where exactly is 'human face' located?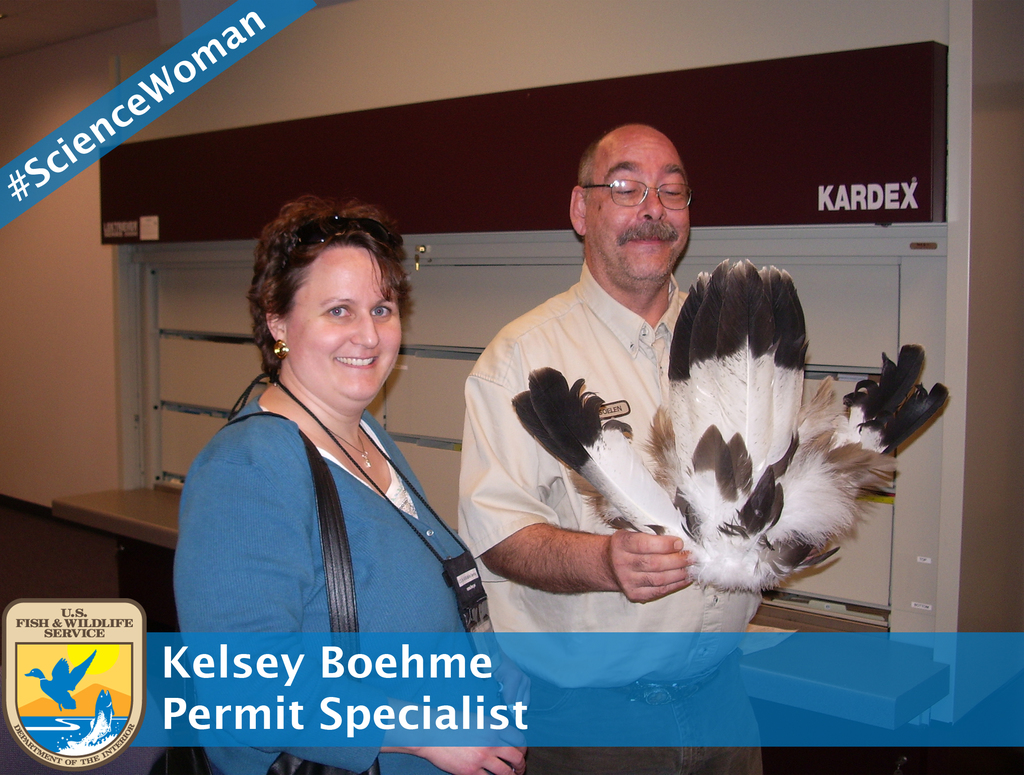
Its bounding box is crop(286, 250, 401, 402).
